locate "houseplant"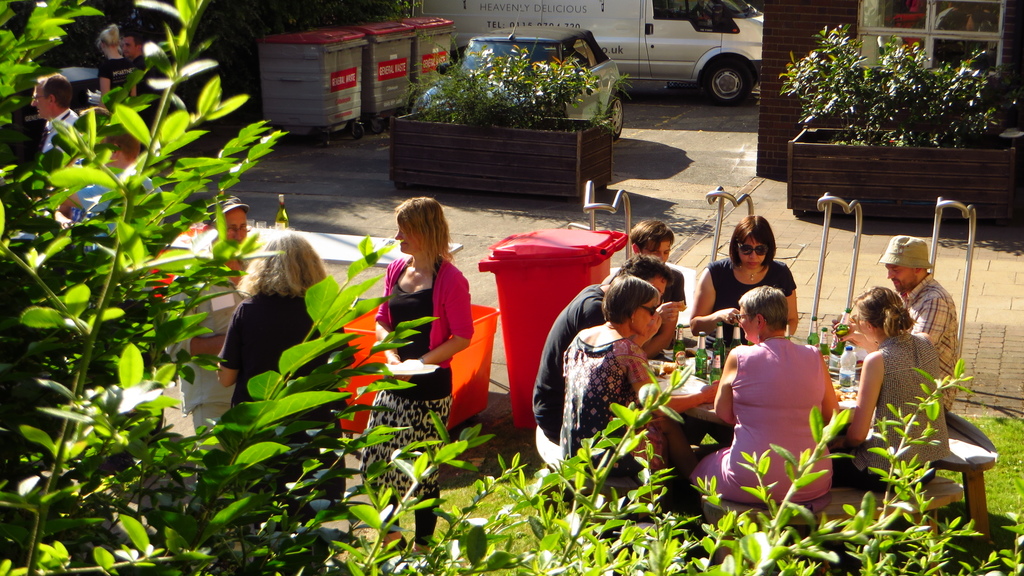
[left=387, top=35, right=632, bottom=198]
